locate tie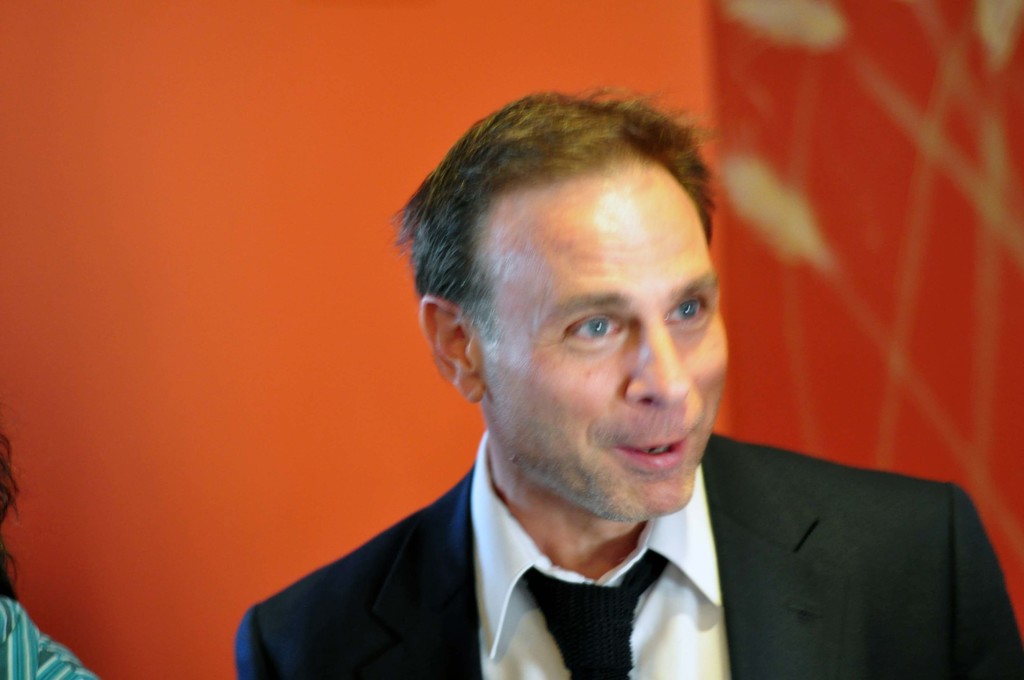
[527, 550, 678, 679]
